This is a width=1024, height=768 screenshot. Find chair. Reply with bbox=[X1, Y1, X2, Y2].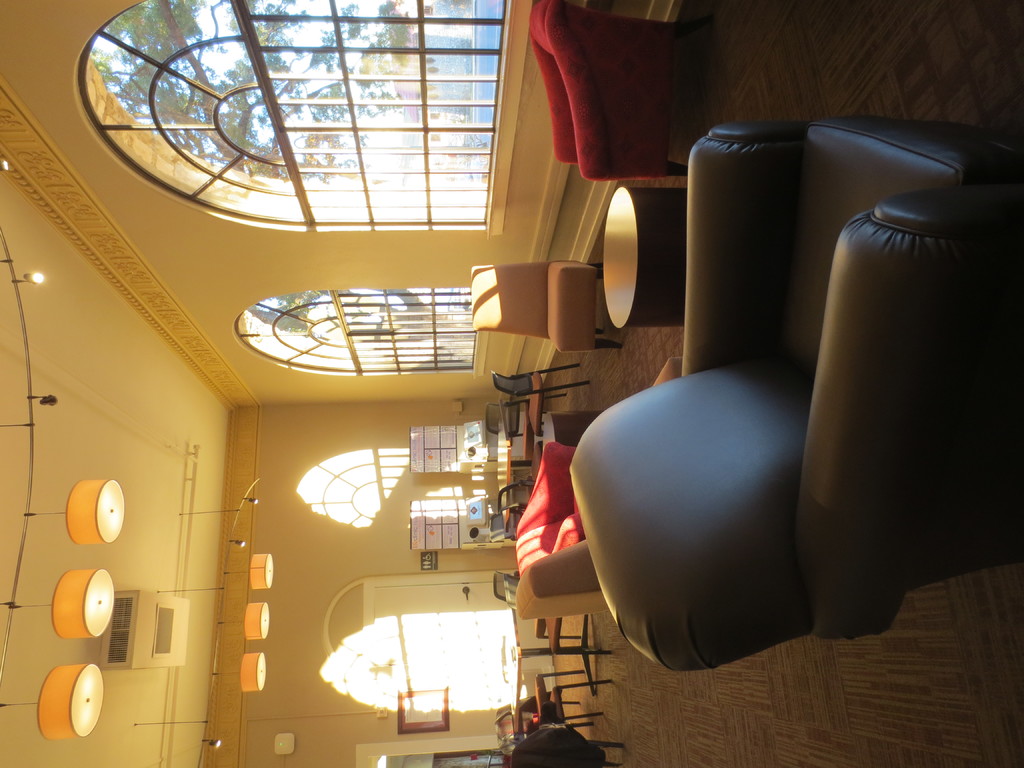
bbox=[485, 502, 527, 540].
